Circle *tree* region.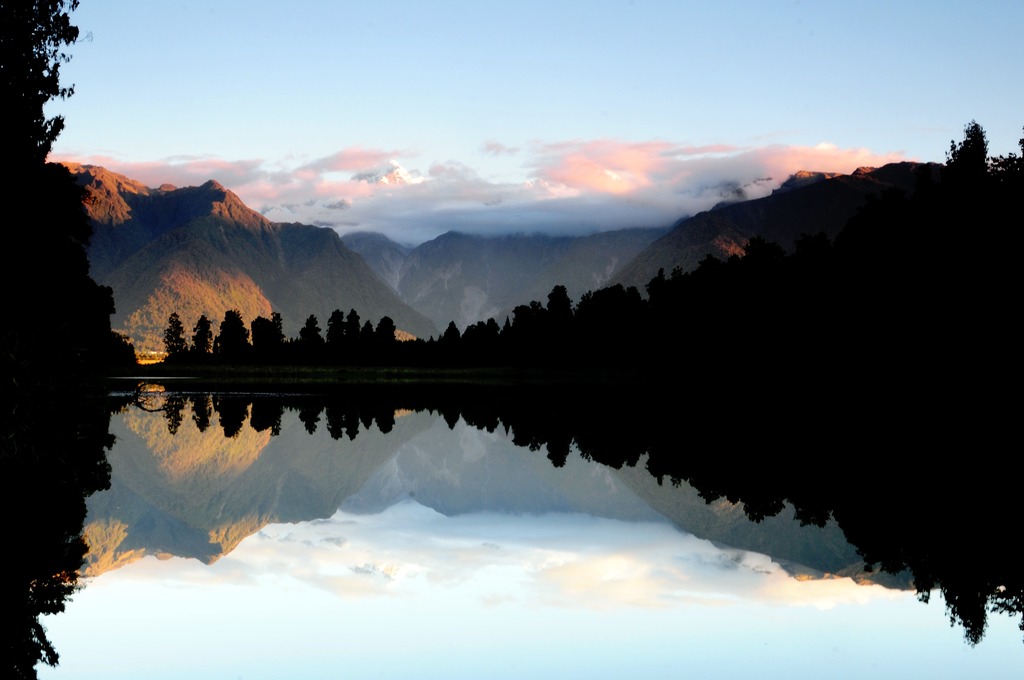
Region: <region>340, 310, 353, 345</region>.
